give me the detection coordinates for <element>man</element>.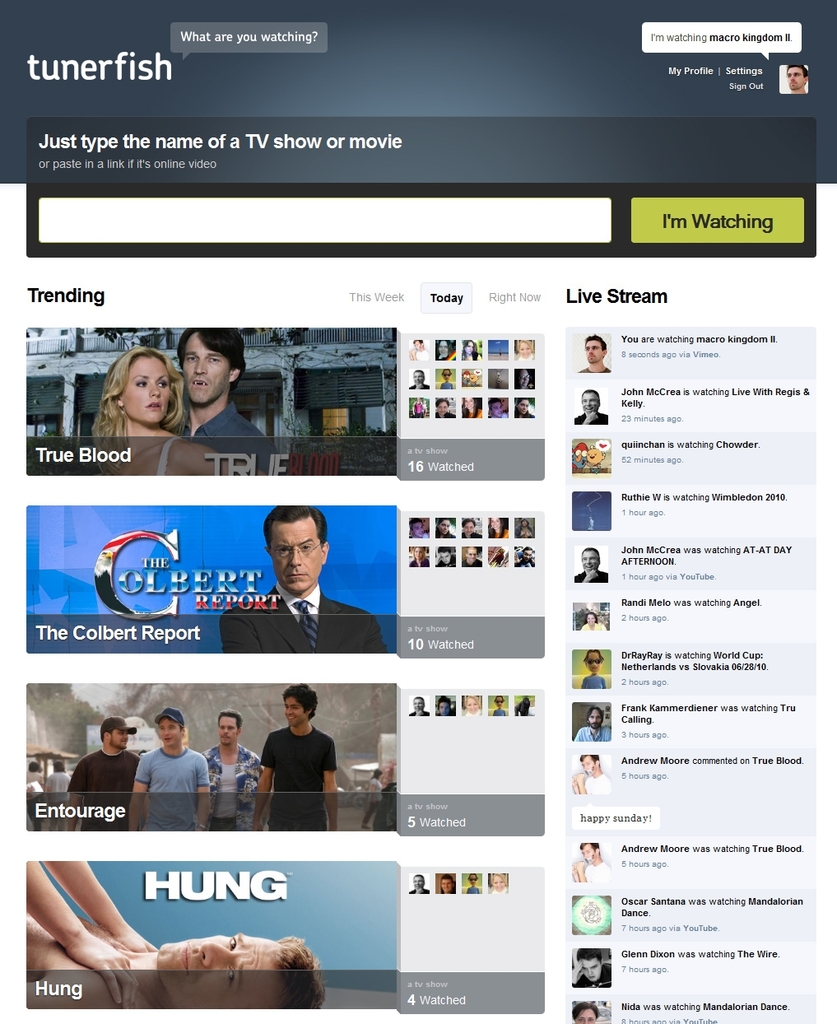
[574, 751, 607, 791].
